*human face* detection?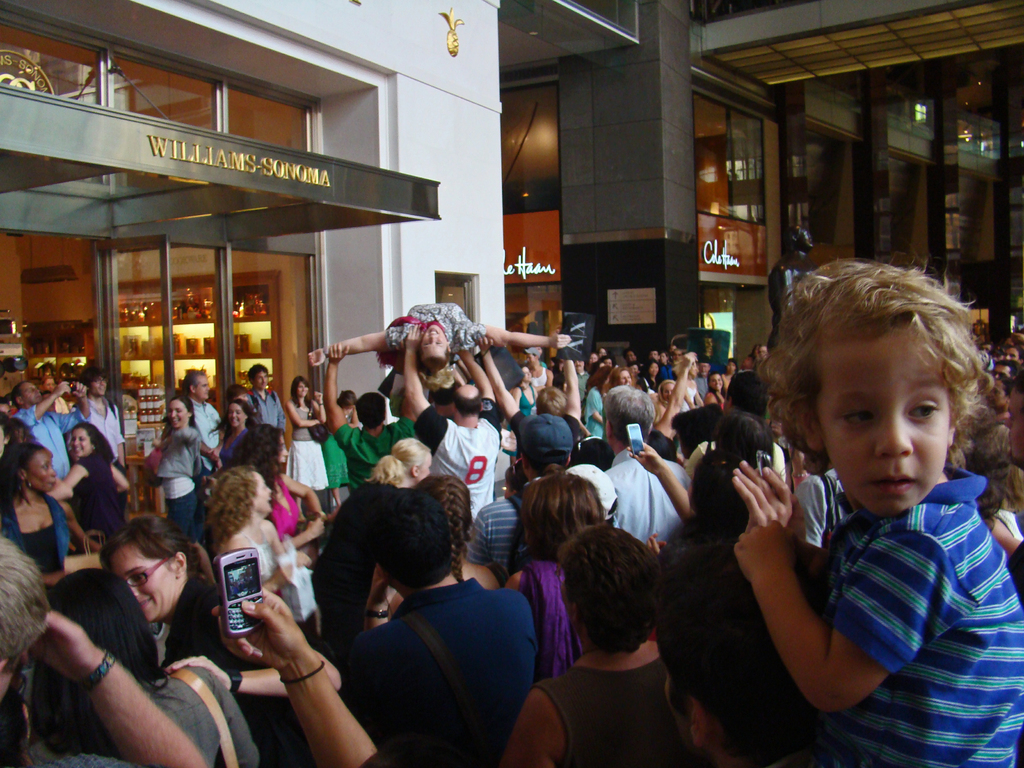
292:381:307:405
